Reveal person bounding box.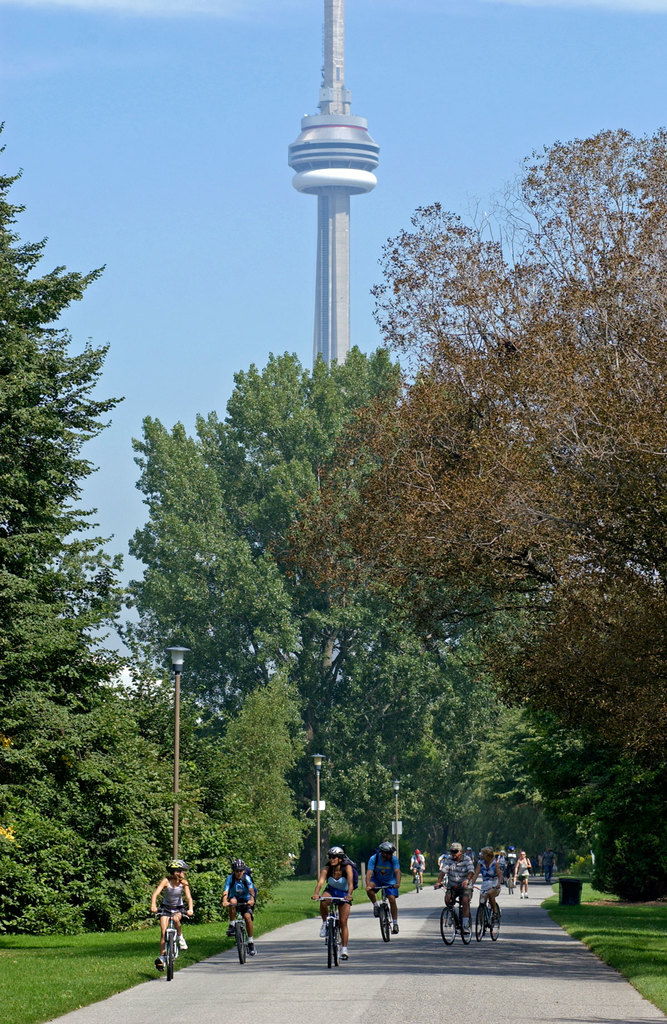
Revealed: pyautogui.locateOnScreen(433, 840, 480, 936).
